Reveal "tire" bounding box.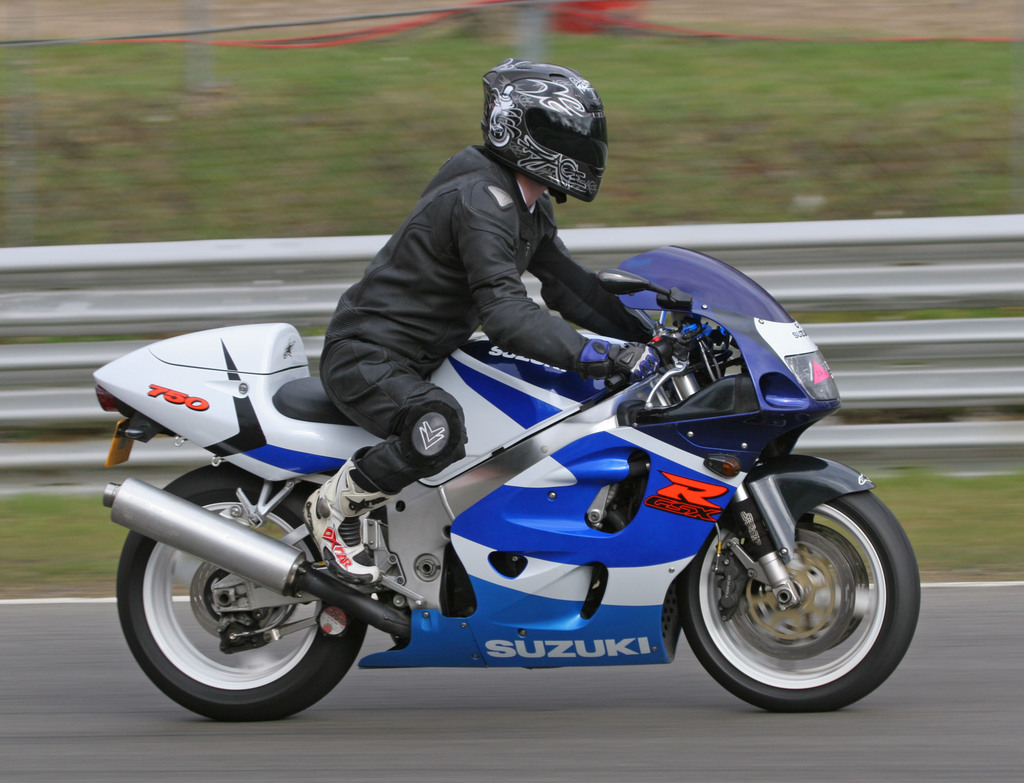
Revealed: detection(113, 461, 373, 720).
